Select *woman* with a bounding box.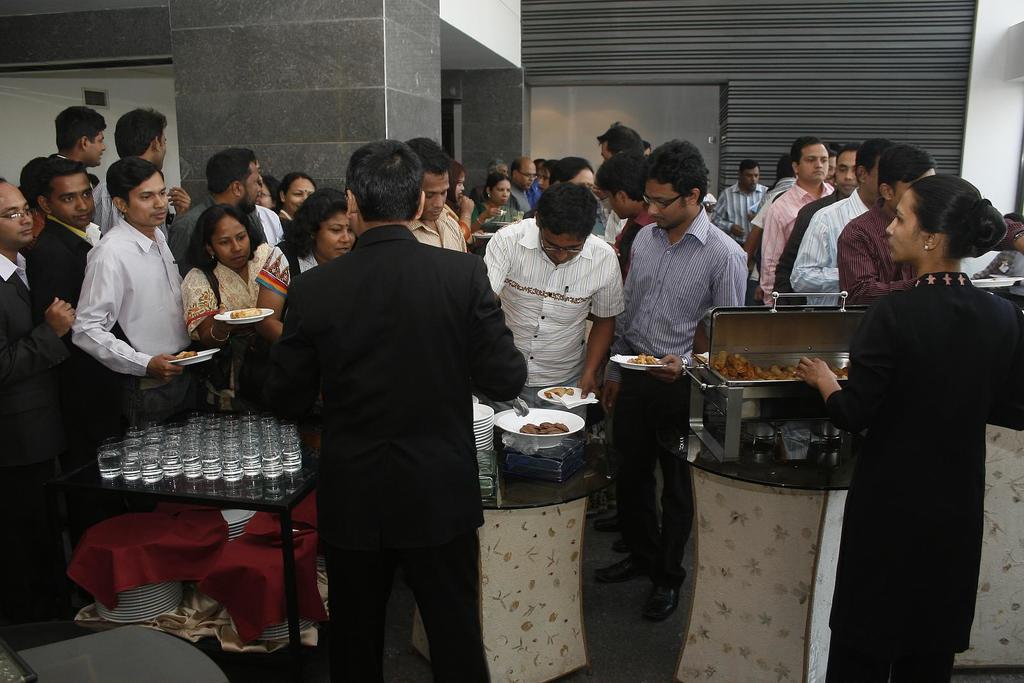
select_region(819, 159, 1011, 682).
